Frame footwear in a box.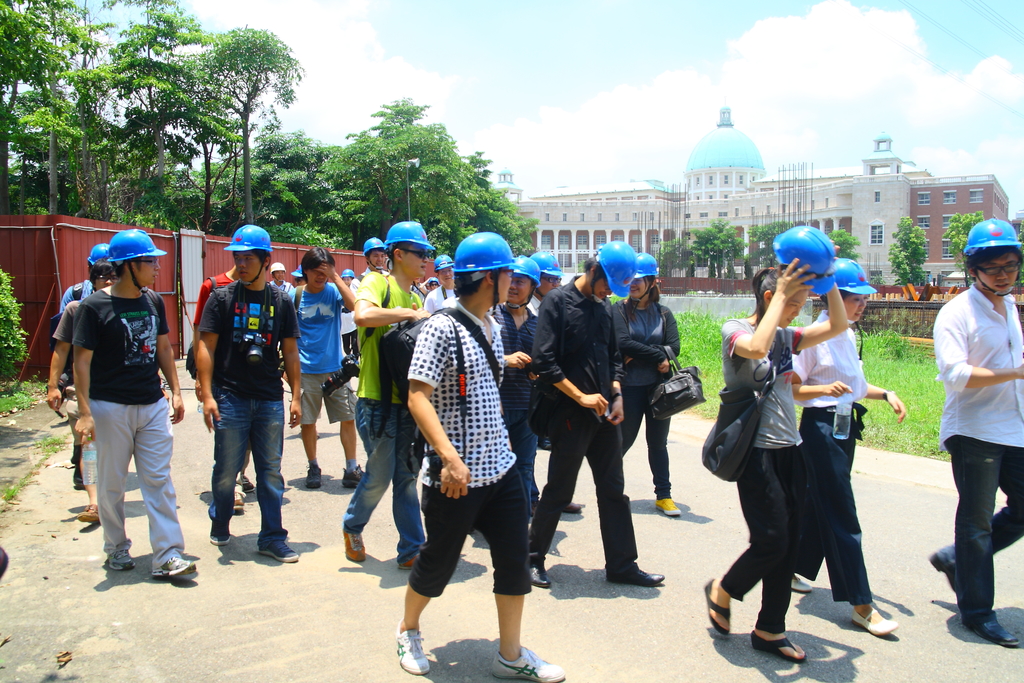
<box>705,572,732,637</box>.
